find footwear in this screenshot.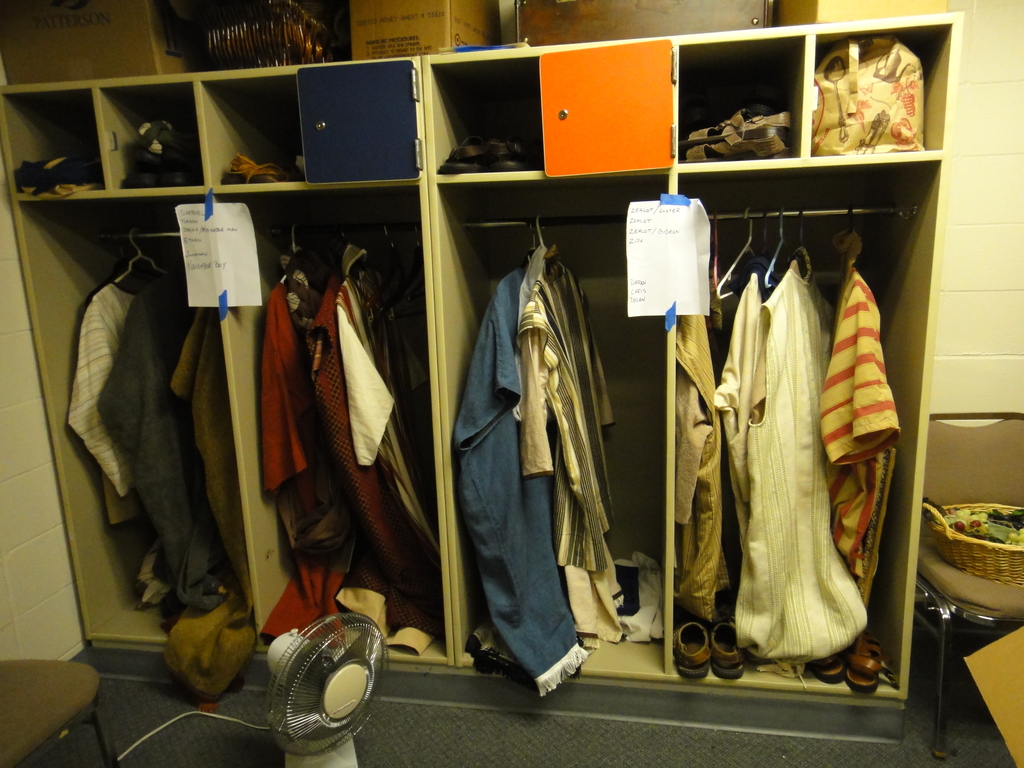
The bounding box for footwear is <box>437,131,490,173</box>.
